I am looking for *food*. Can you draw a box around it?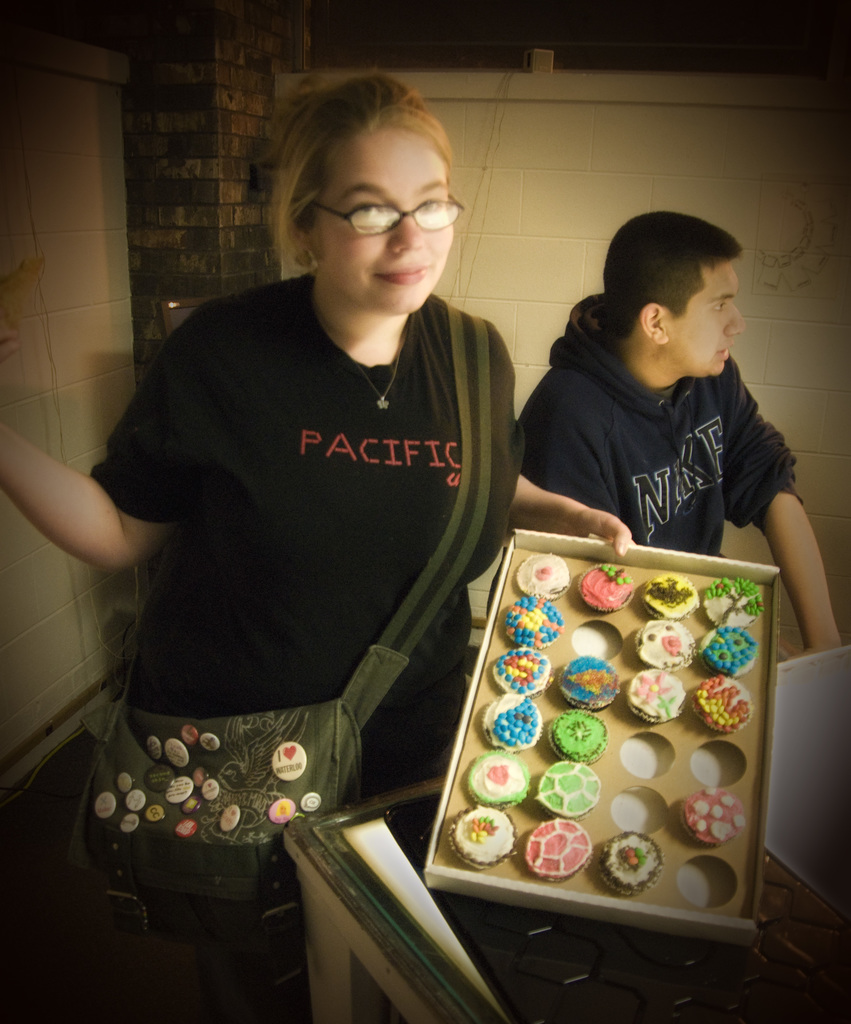
Sure, the bounding box is BBox(682, 790, 747, 843).
